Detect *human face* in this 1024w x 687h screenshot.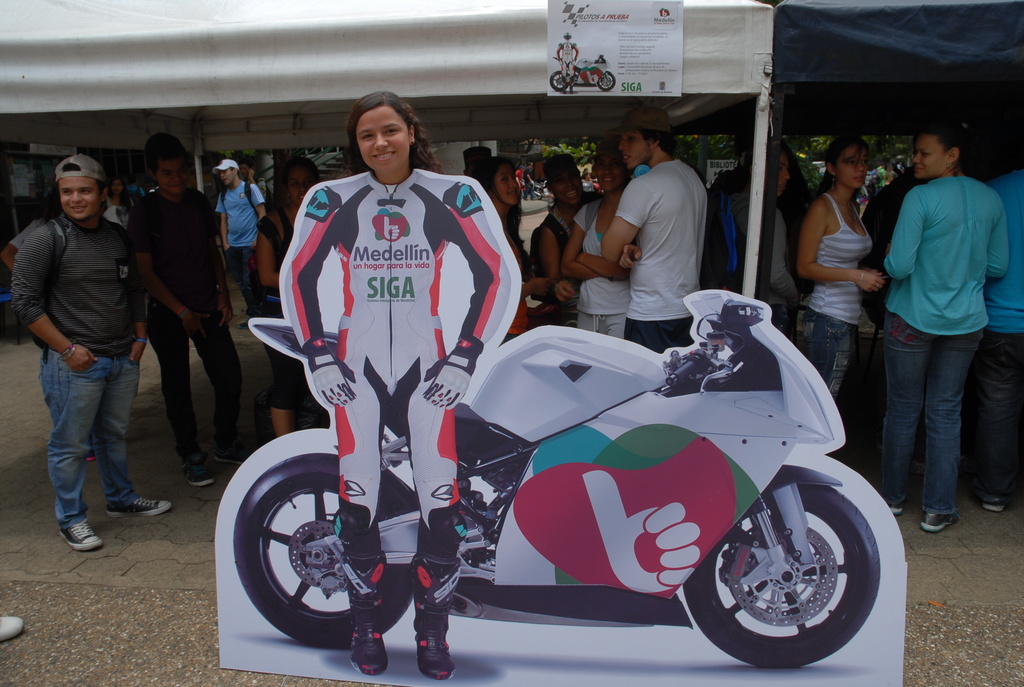
Detection: crop(490, 161, 521, 198).
